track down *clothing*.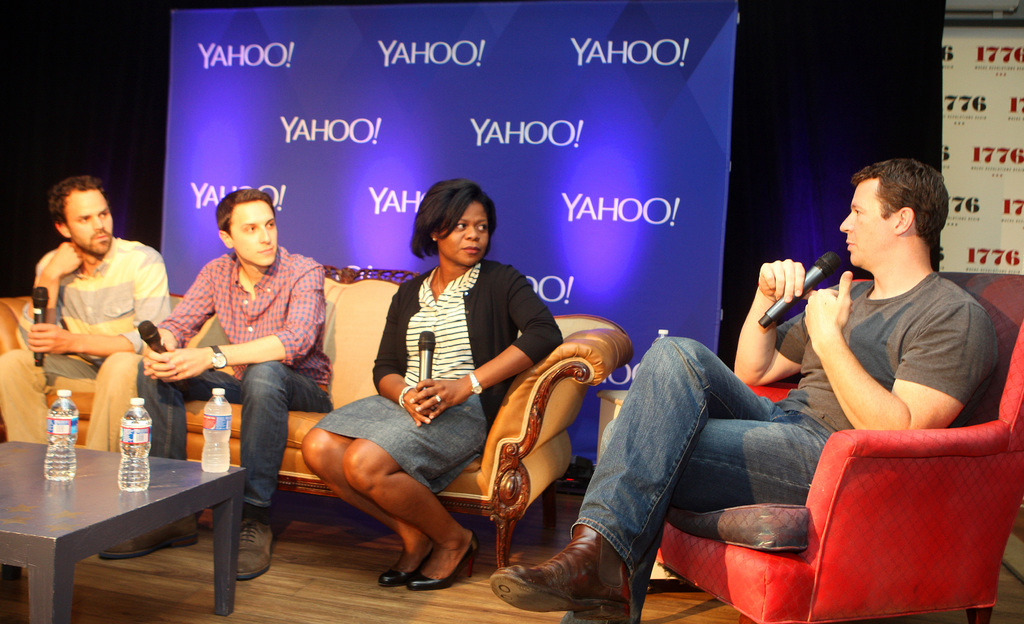
Tracked to pyautogui.locateOnScreen(572, 264, 982, 593).
